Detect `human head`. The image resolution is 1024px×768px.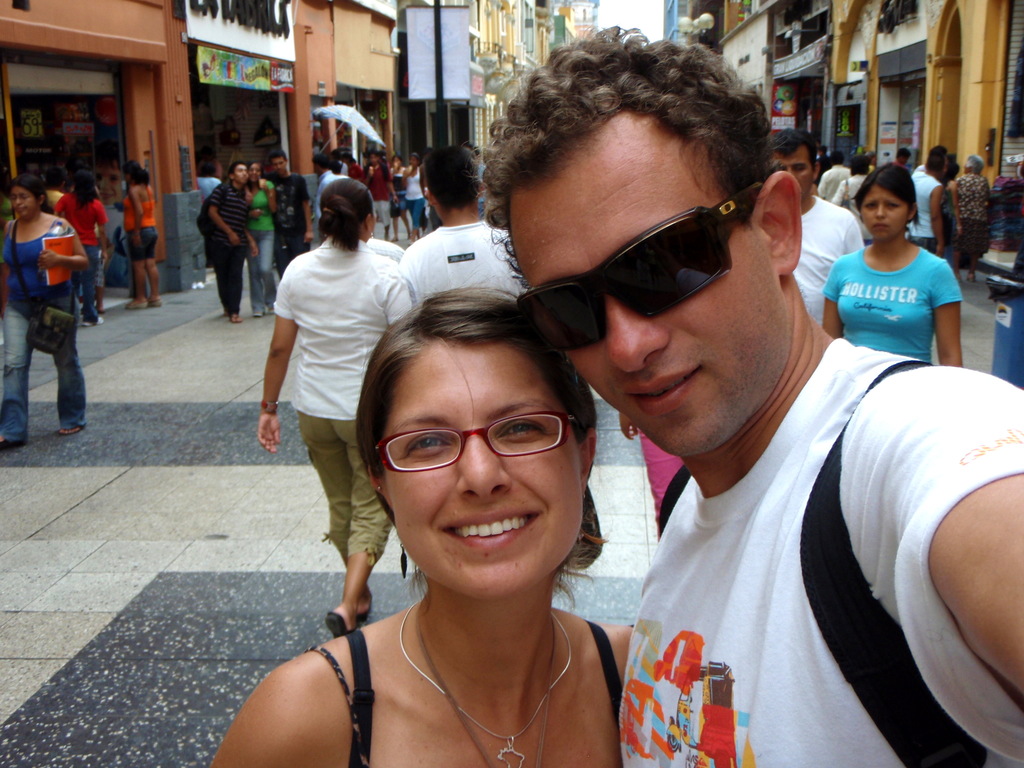
x1=927 y1=145 x2=949 y2=175.
